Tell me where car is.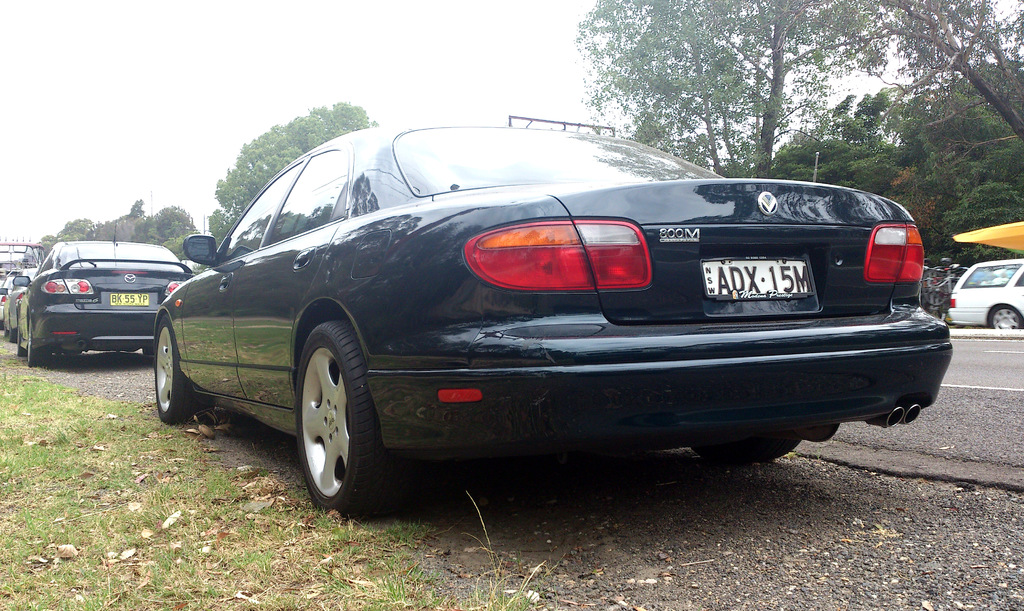
car is at (947,257,1023,329).
